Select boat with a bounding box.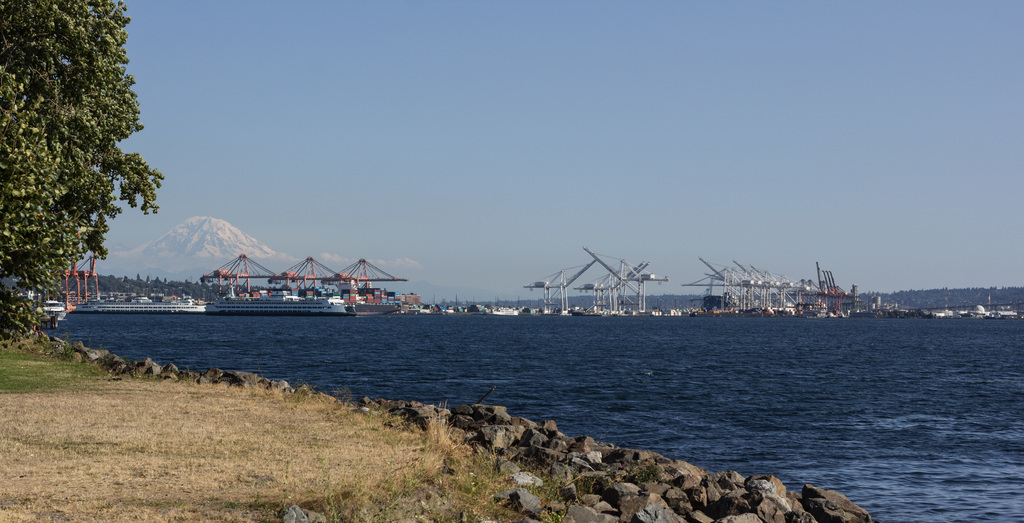
rect(214, 291, 348, 314).
